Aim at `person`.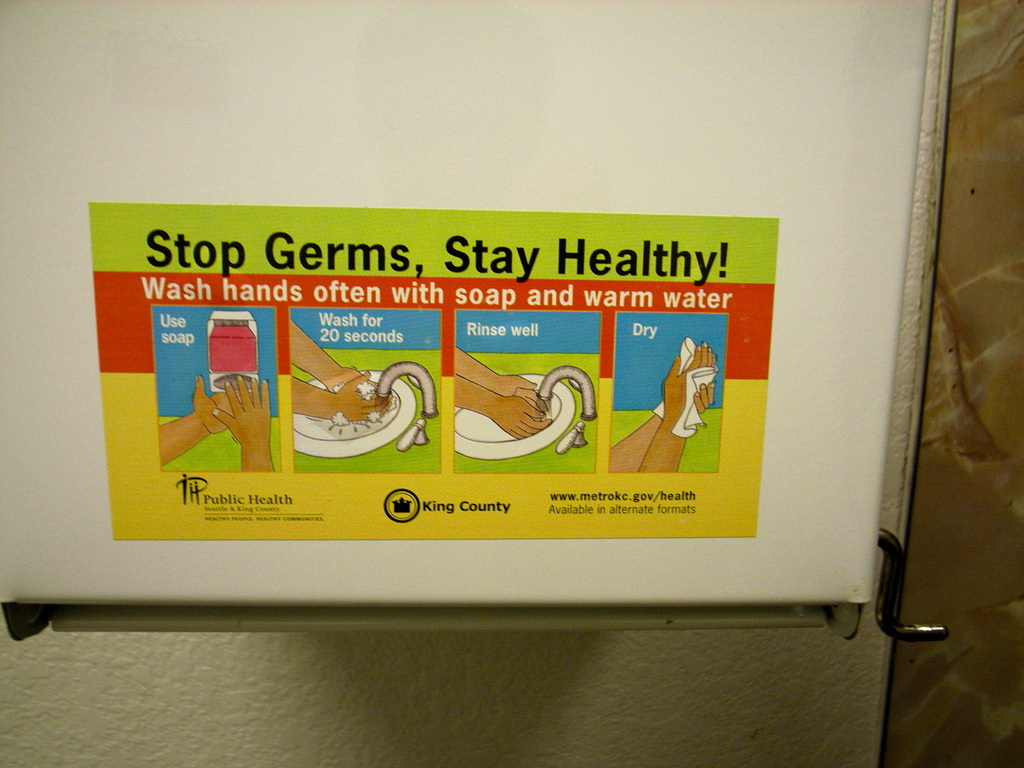
Aimed at {"x1": 612, "y1": 344, "x2": 718, "y2": 472}.
